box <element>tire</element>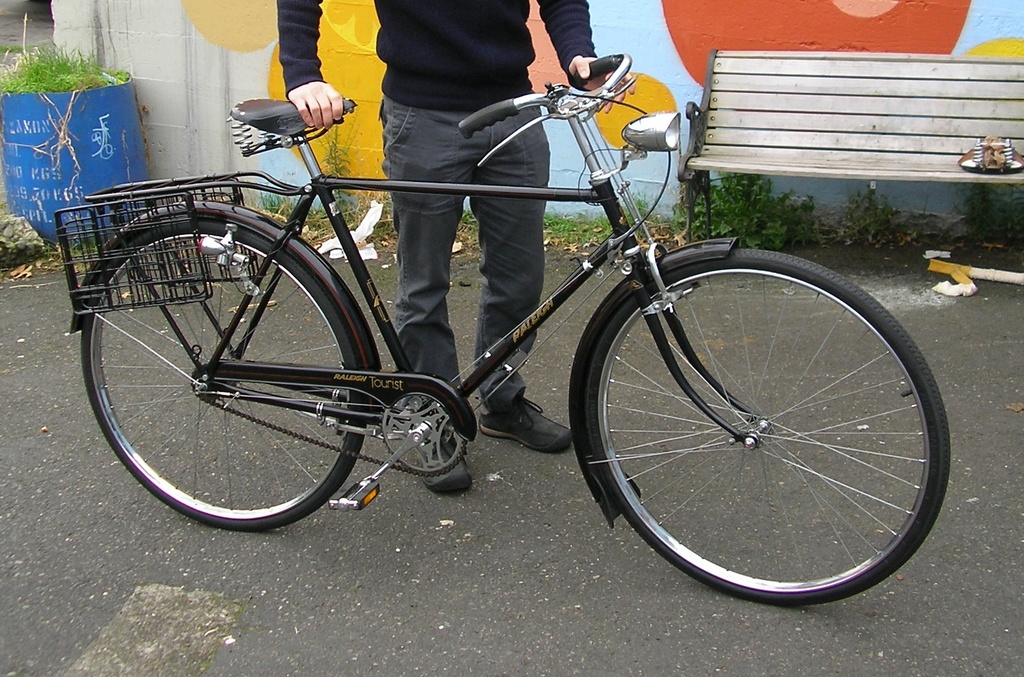
591,252,953,603
